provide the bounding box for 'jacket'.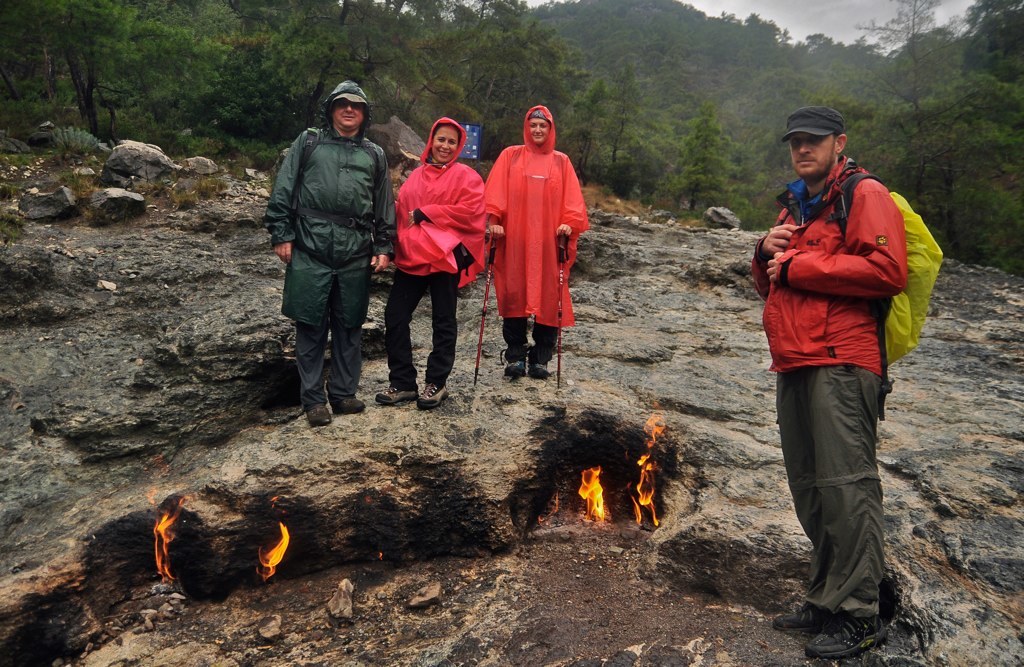
749, 123, 926, 478.
